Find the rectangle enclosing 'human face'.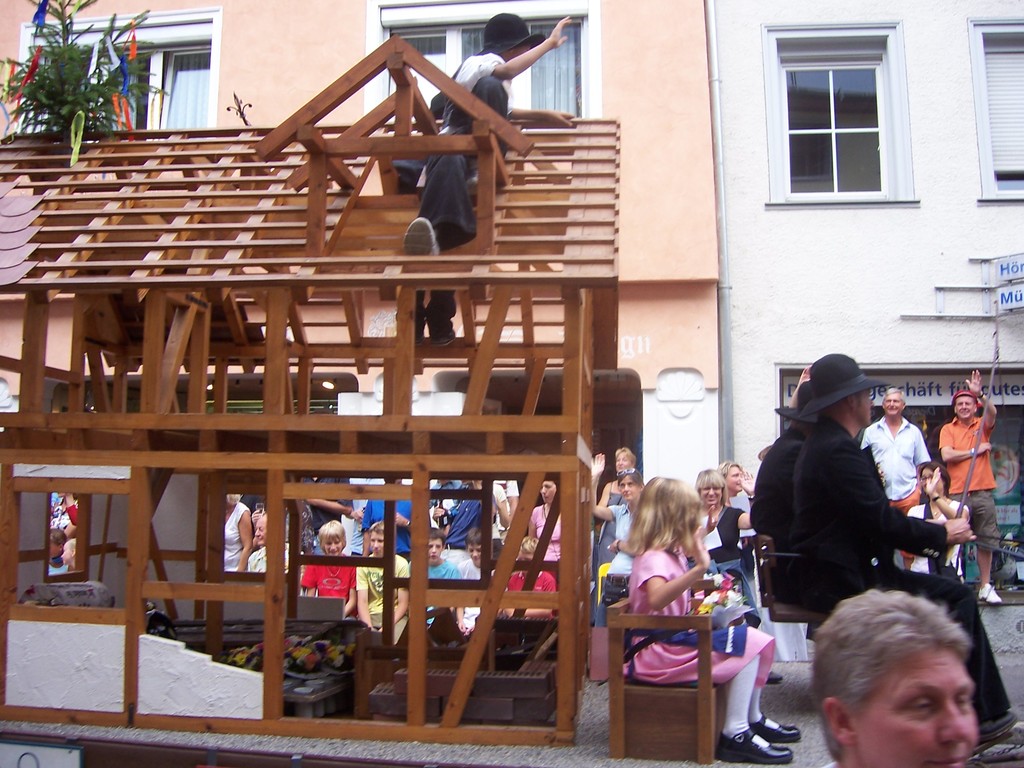
324,540,345,553.
